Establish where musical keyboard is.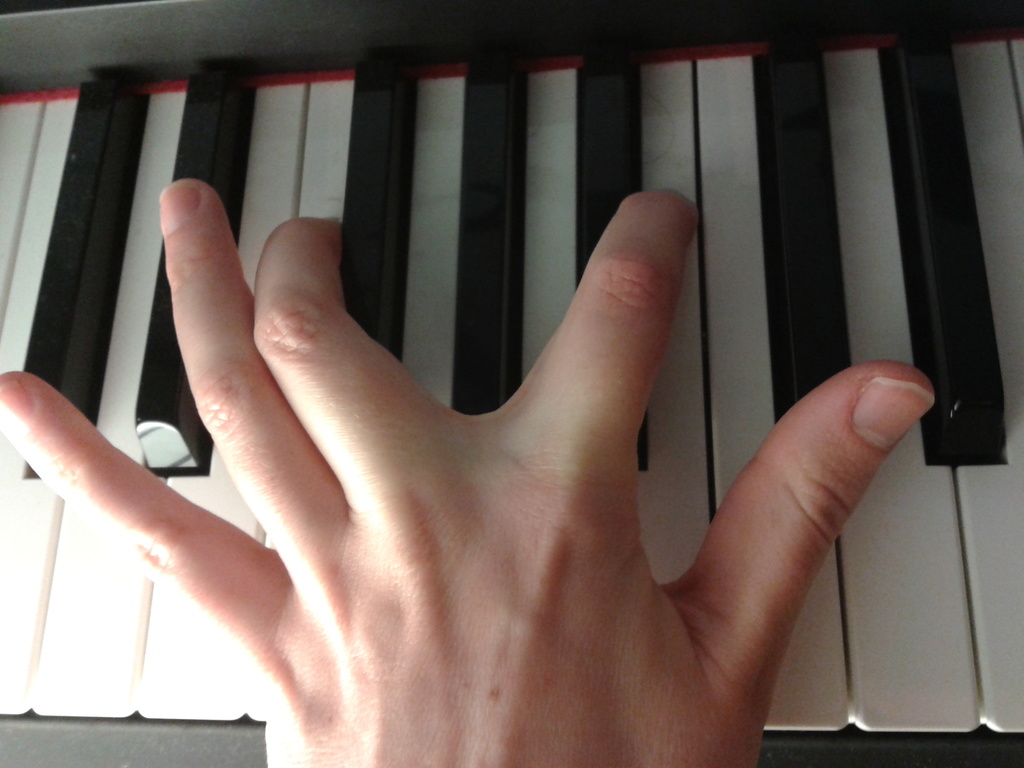
Established at [left=0, top=38, right=1023, bottom=731].
